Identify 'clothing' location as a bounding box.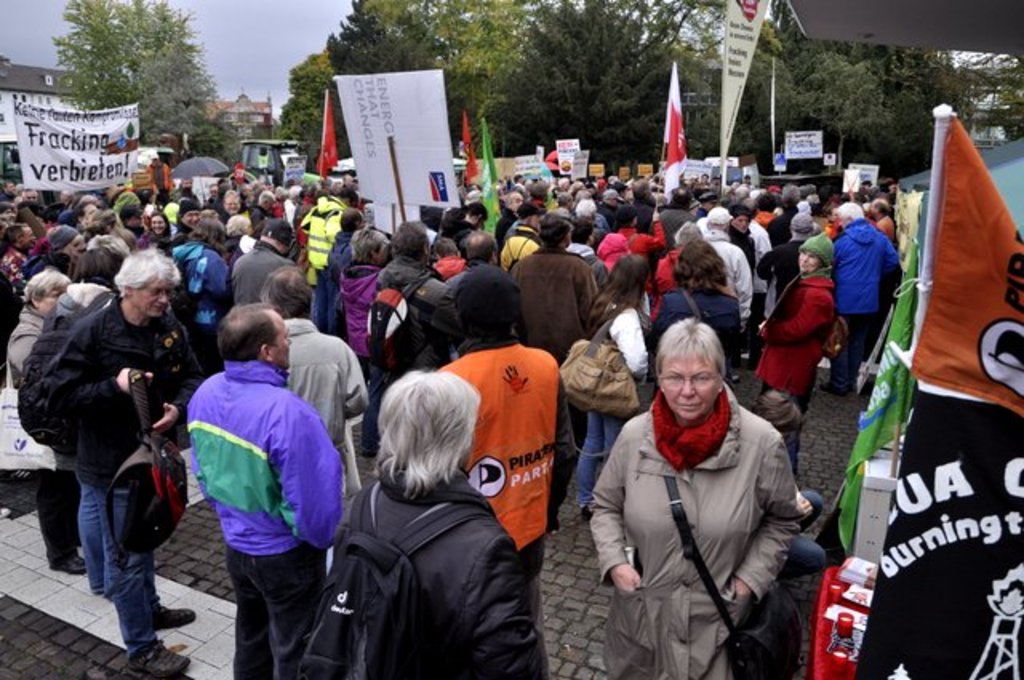
(130,230,165,250).
